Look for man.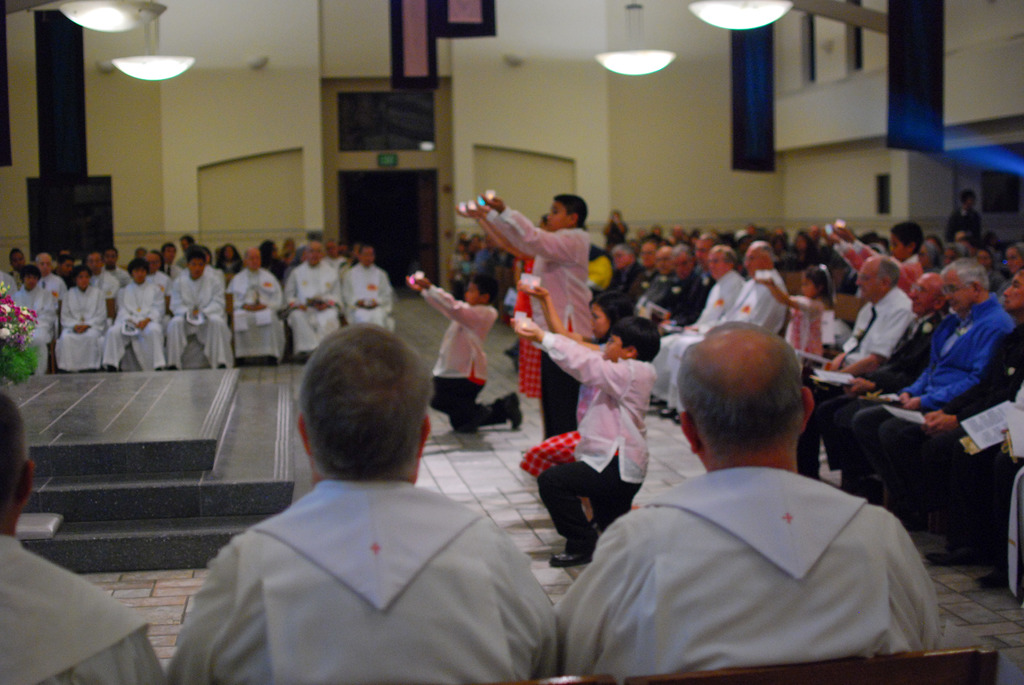
Found: Rect(41, 249, 68, 299).
